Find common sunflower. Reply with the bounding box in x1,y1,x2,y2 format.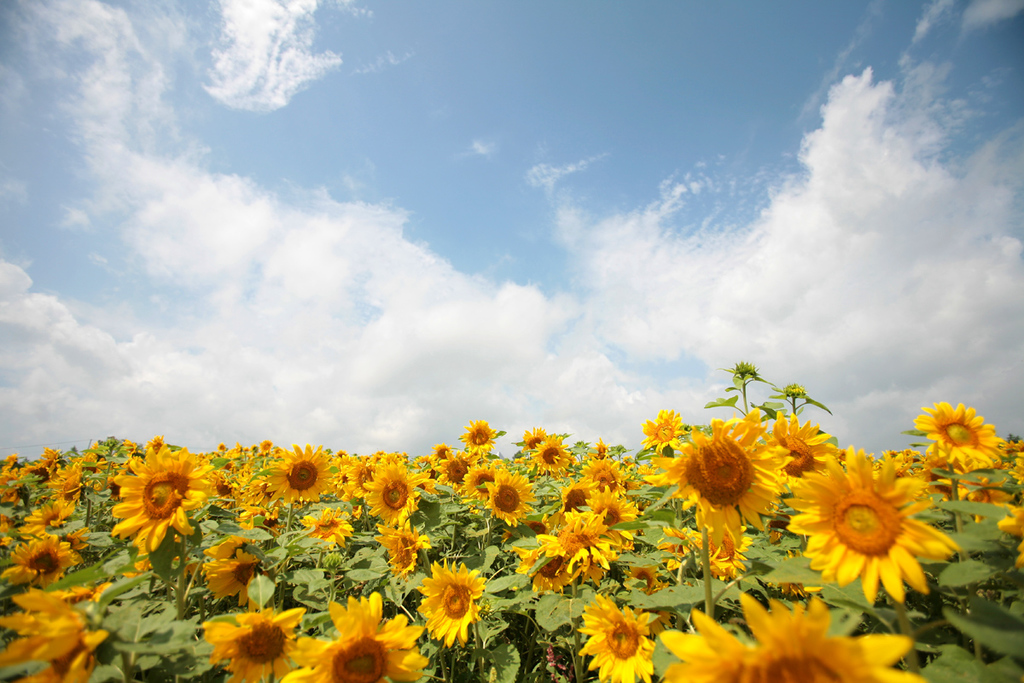
538,435,572,466.
